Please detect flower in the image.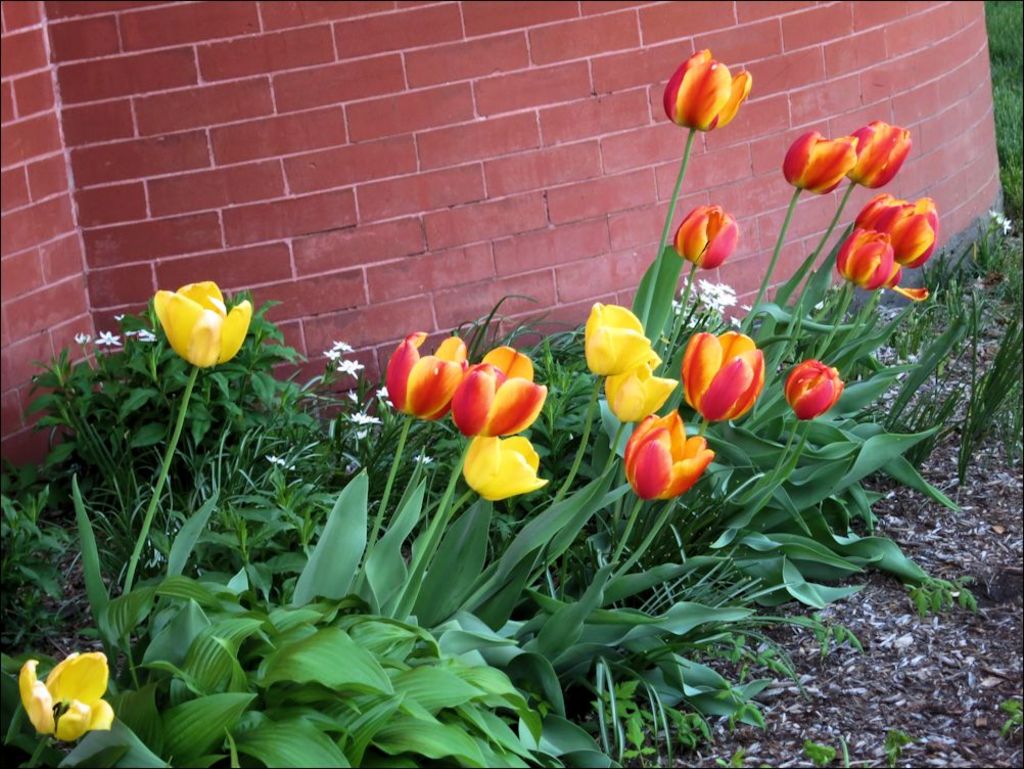
[x1=620, y1=406, x2=713, y2=505].
